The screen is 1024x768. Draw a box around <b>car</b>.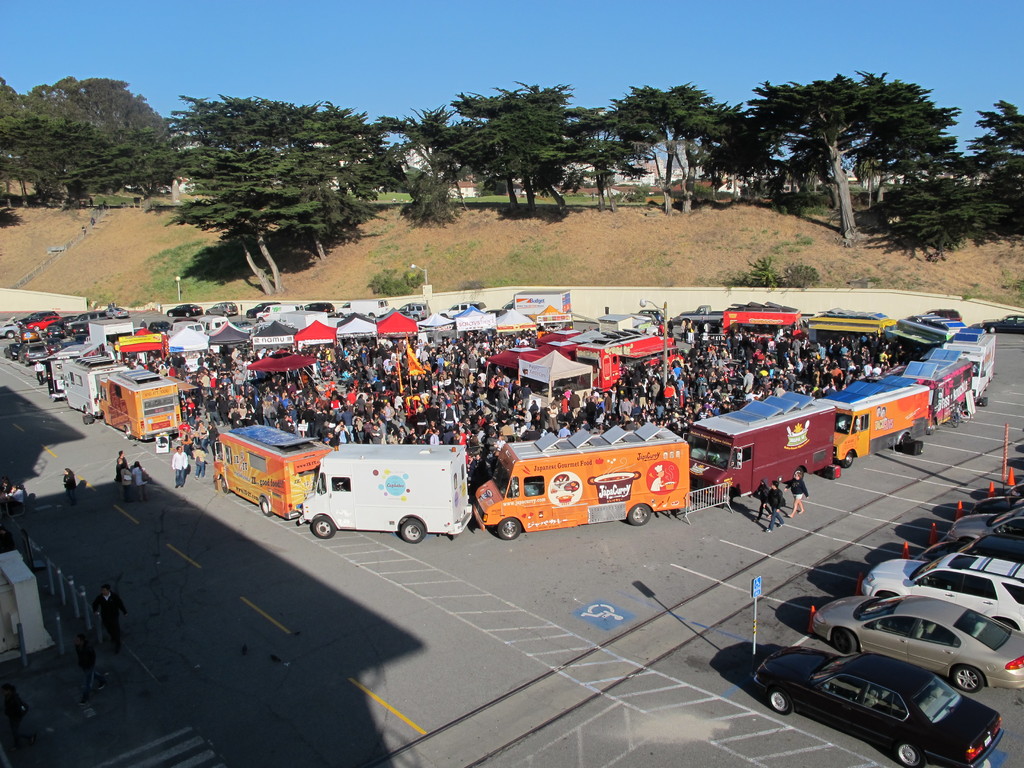
box=[0, 319, 19, 337].
